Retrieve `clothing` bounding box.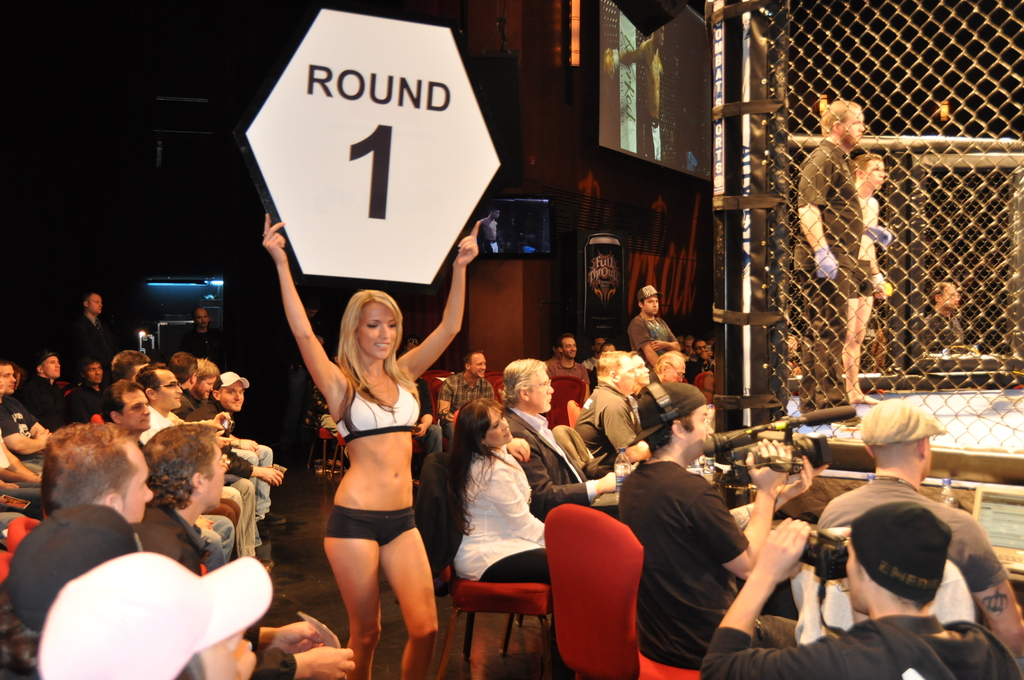
Bounding box: BBox(623, 310, 671, 360).
